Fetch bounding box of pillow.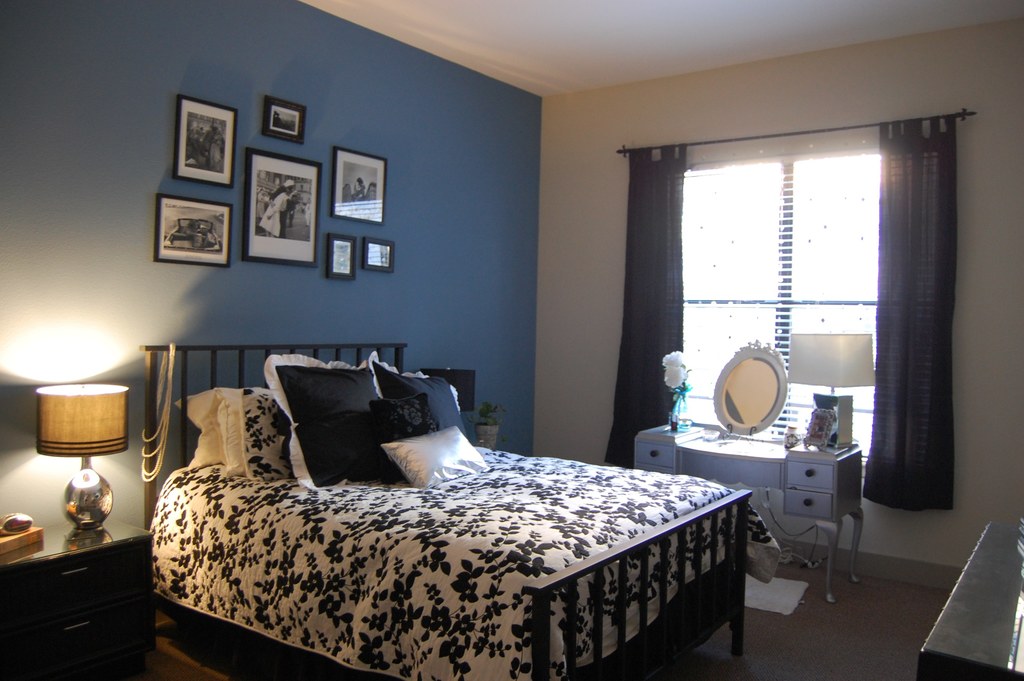
Bbox: bbox(367, 359, 488, 452).
